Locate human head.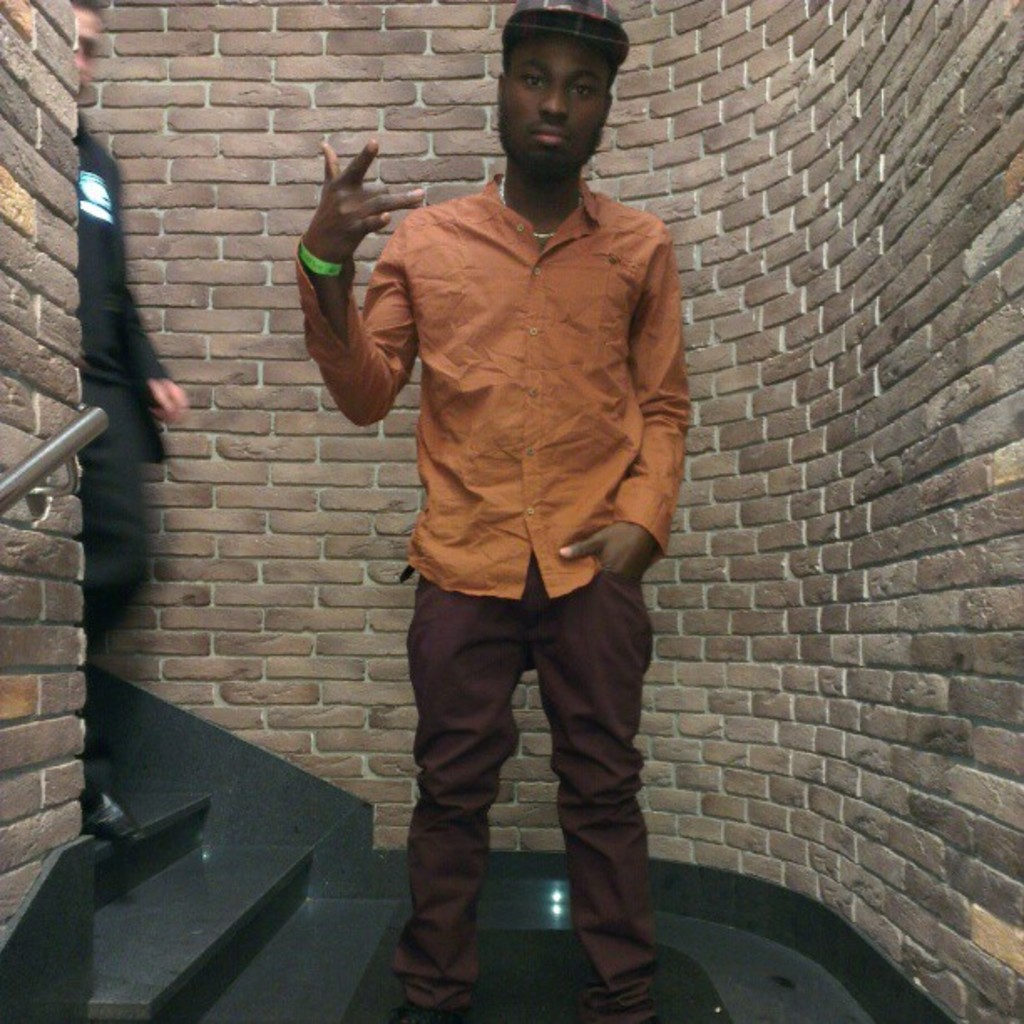
Bounding box: left=463, top=25, right=643, bottom=211.
